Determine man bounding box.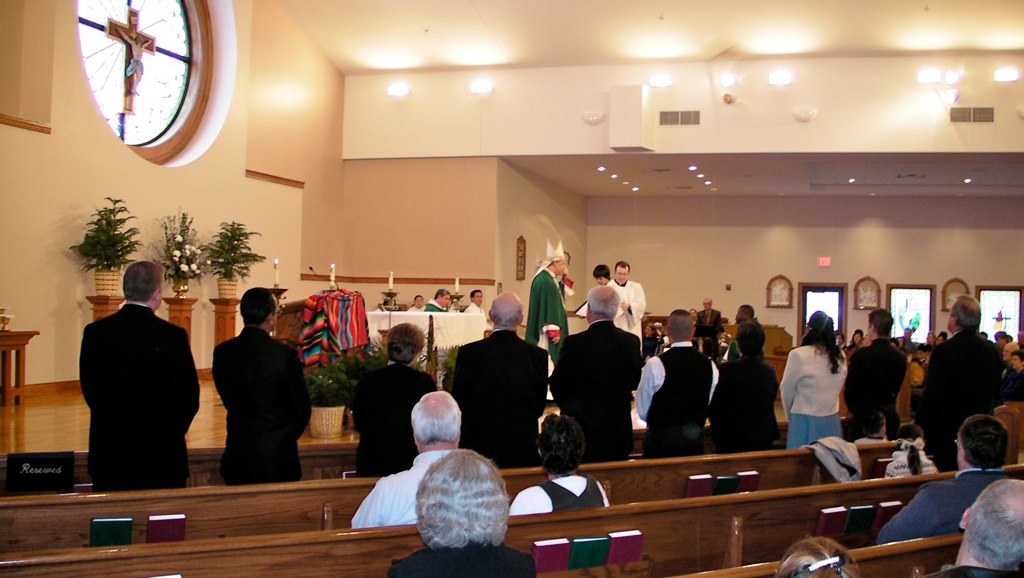
Determined: [left=211, top=286, right=313, bottom=478].
